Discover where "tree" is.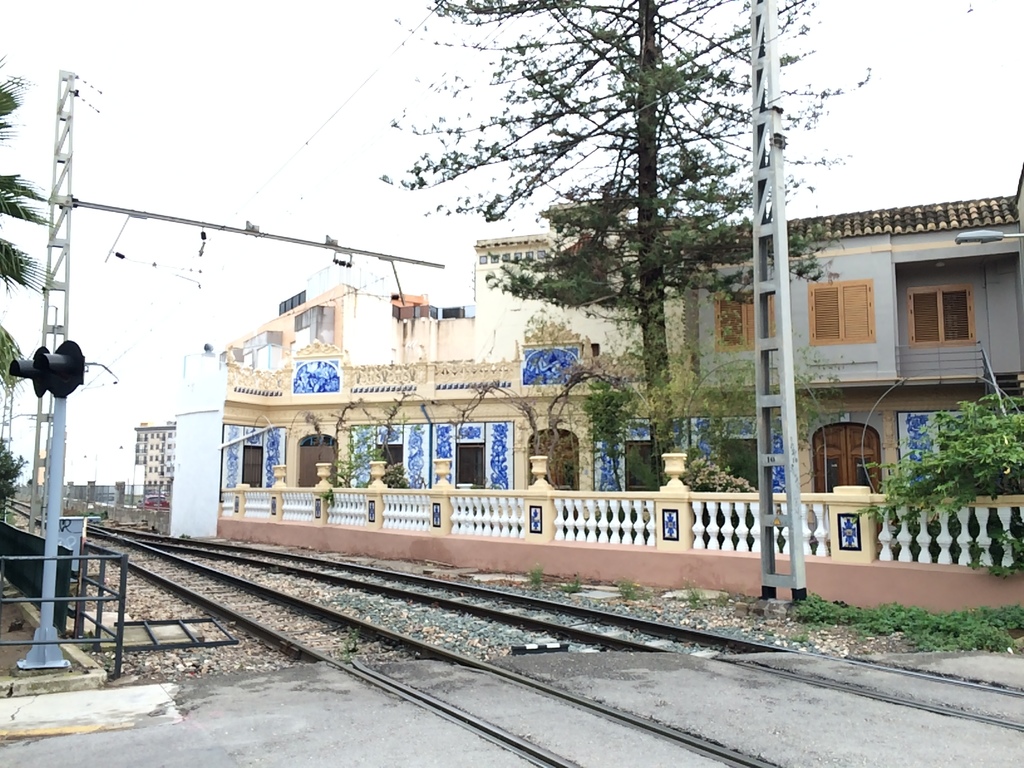
Discovered at {"left": 460, "top": 27, "right": 795, "bottom": 483}.
